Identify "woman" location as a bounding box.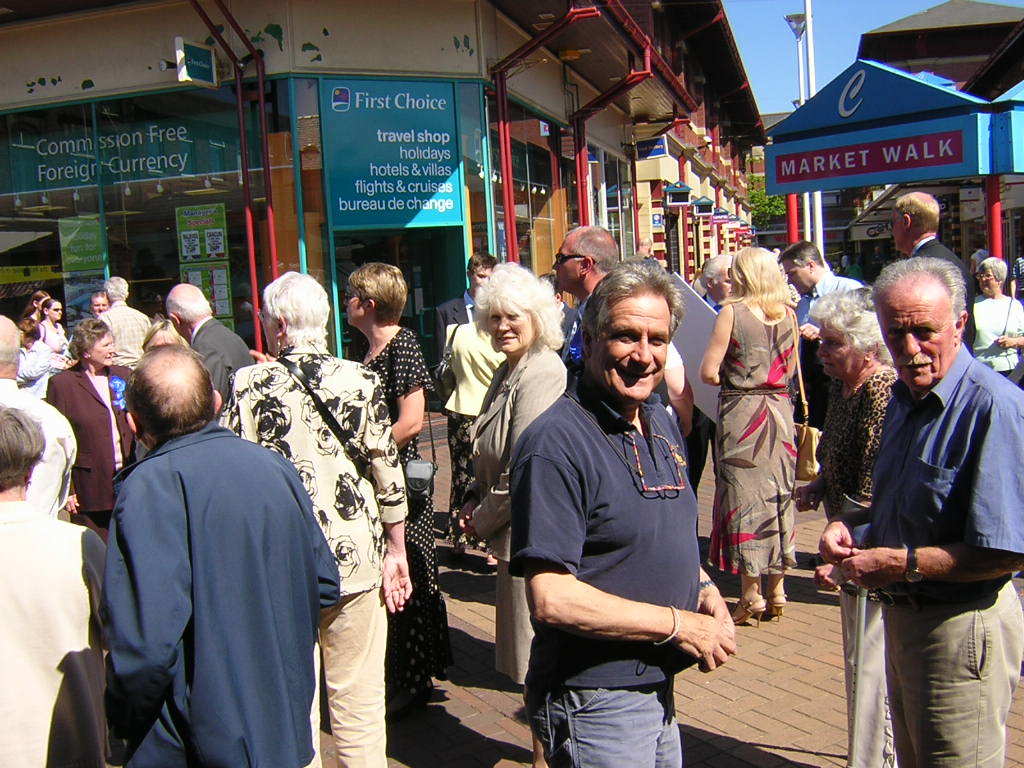
44:324:147:544.
